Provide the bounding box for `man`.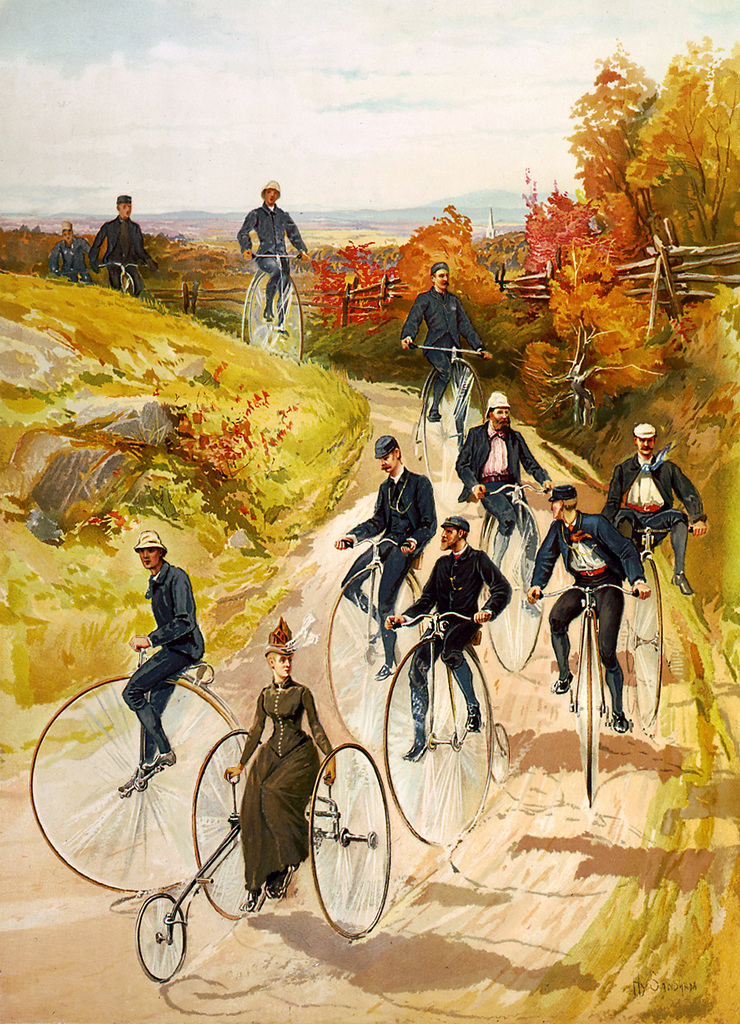
x1=335 y1=427 x2=430 y2=675.
